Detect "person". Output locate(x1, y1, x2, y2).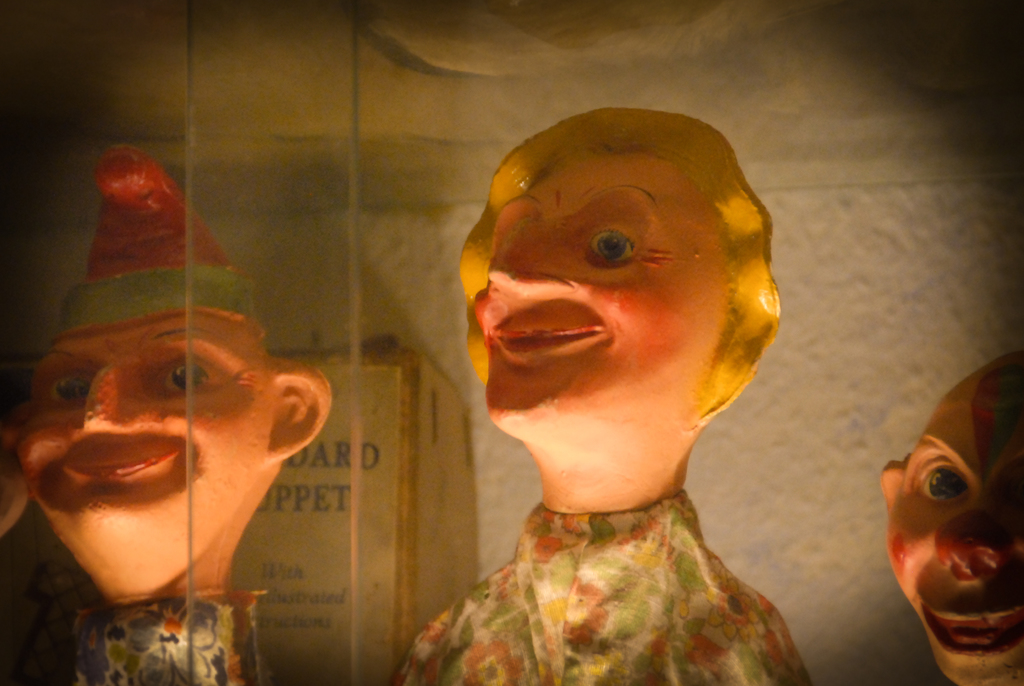
locate(1, 144, 339, 685).
